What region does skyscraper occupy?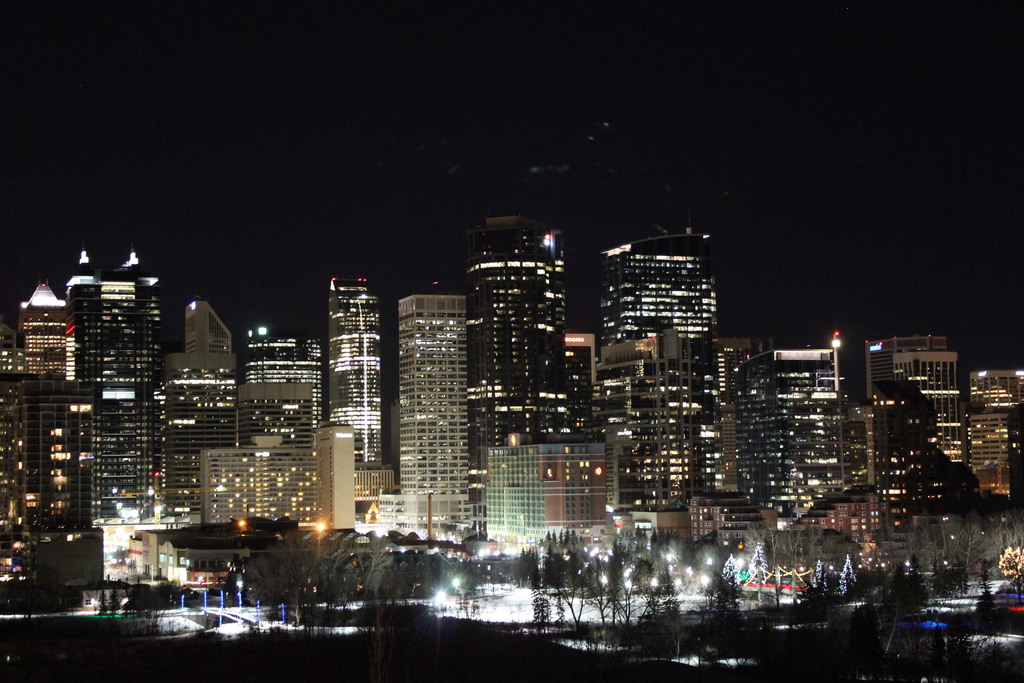
[x1=193, y1=439, x2=328, y2=547].
